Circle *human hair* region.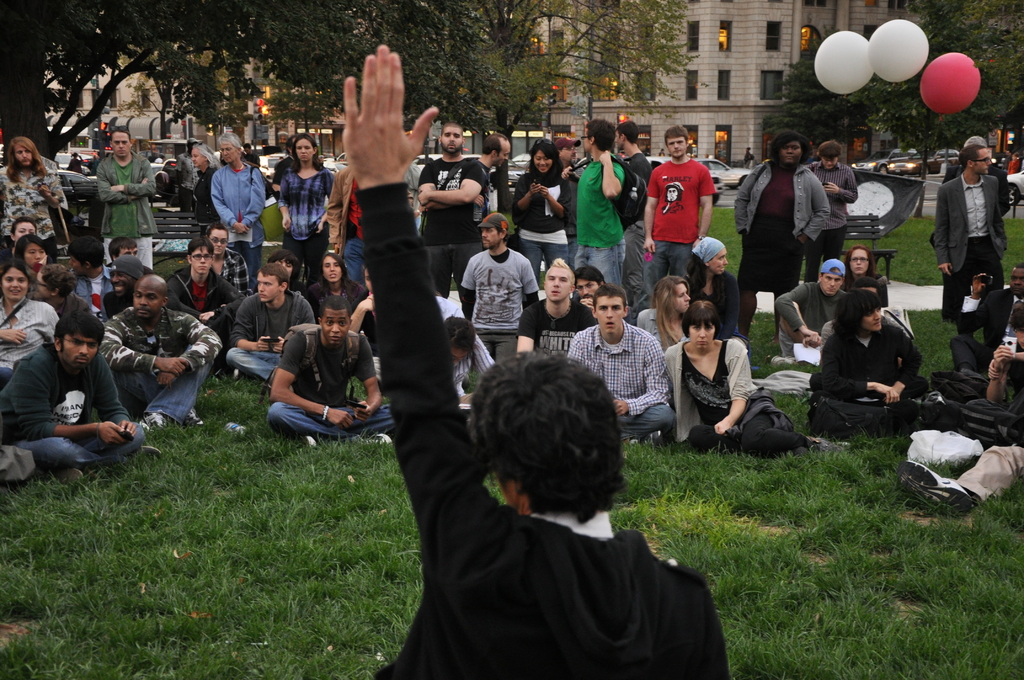
Region: box=[321, 254, 347, 293].
